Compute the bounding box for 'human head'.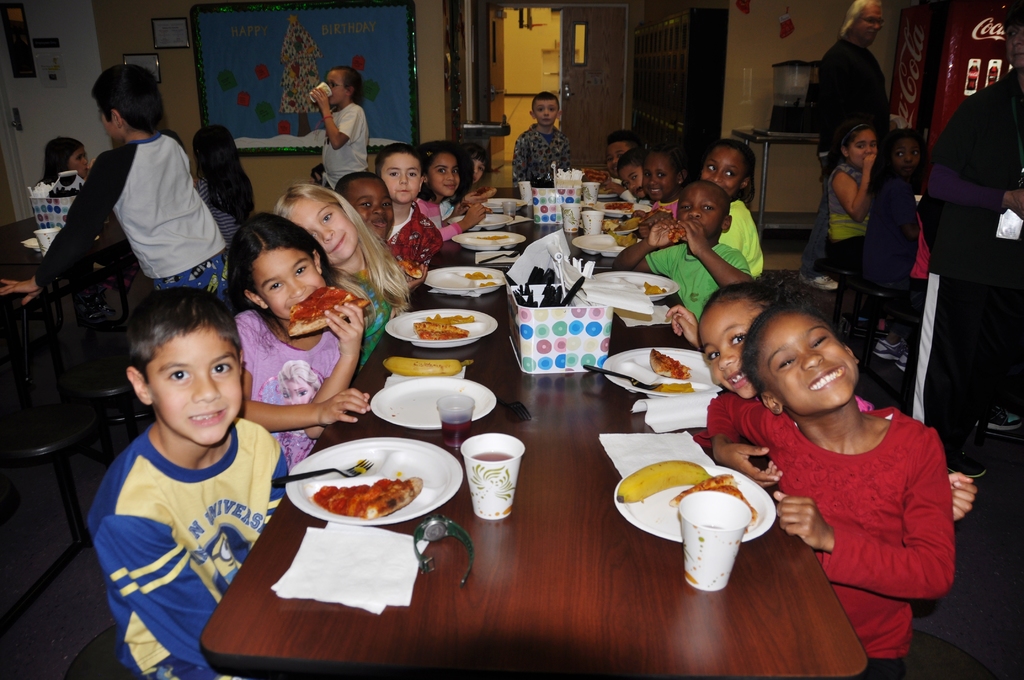
[702, 142, 760, 198].
